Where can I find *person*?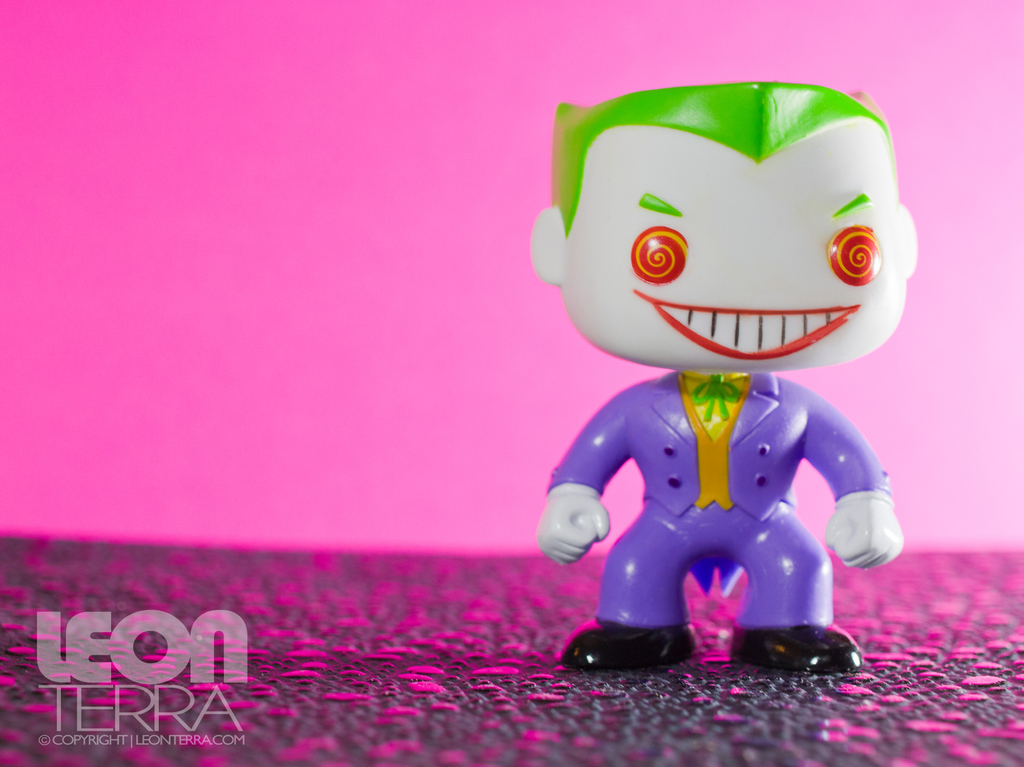
You can find it at l=531, t=49, r=916, b=678.
